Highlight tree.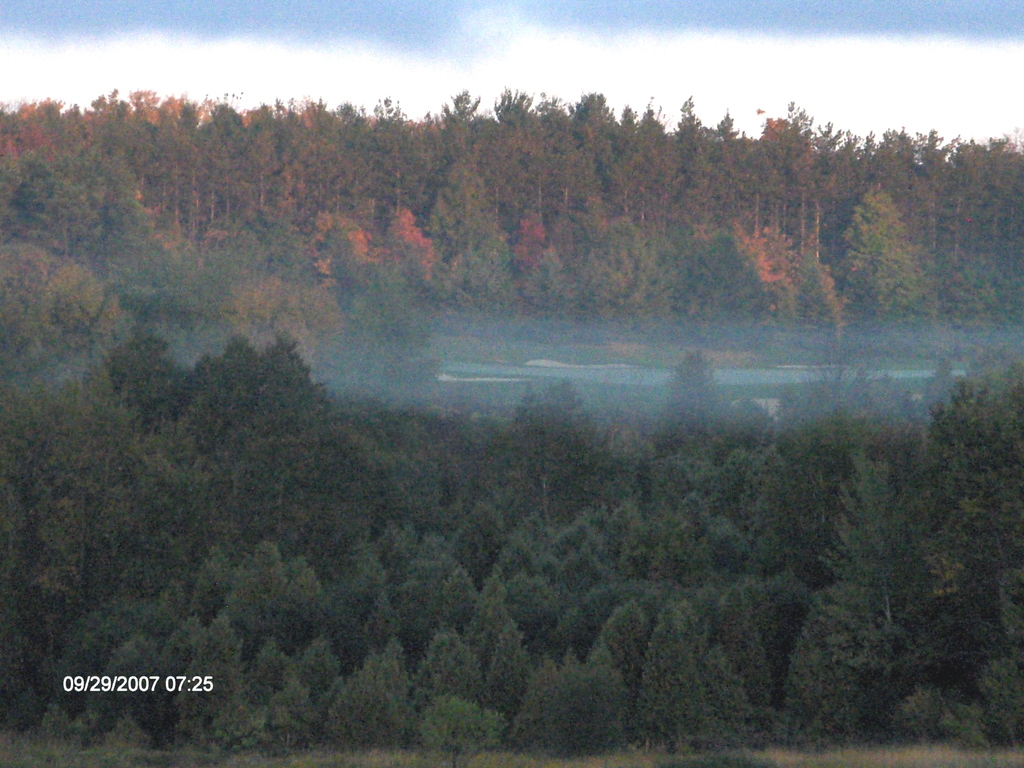
Highlighted region: (351,86,412,227).
